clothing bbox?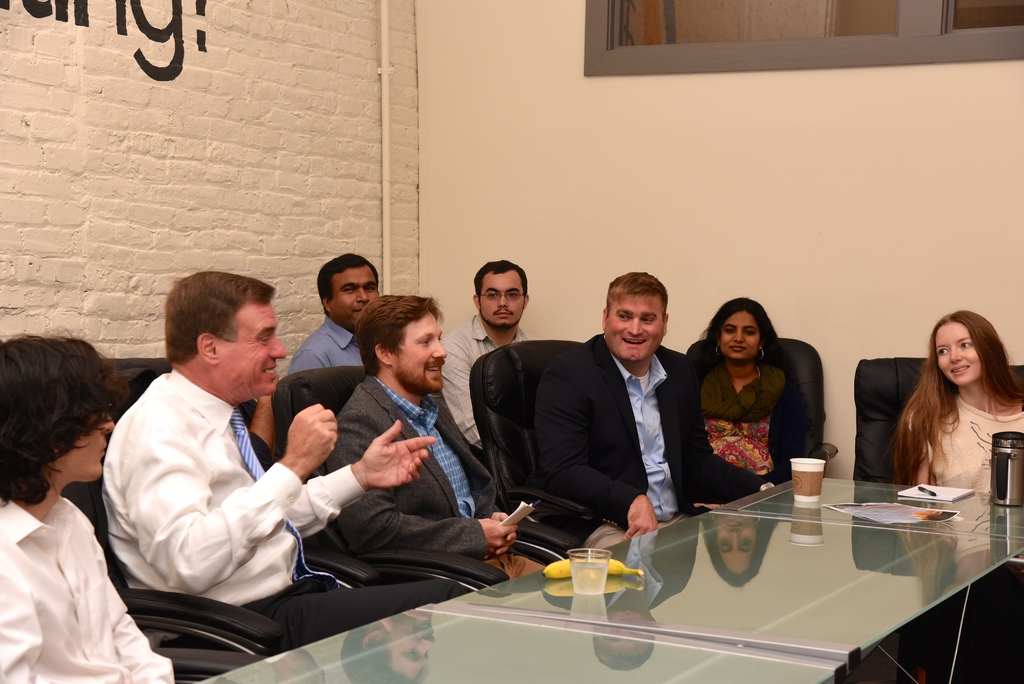
106, 367, 417, 683
